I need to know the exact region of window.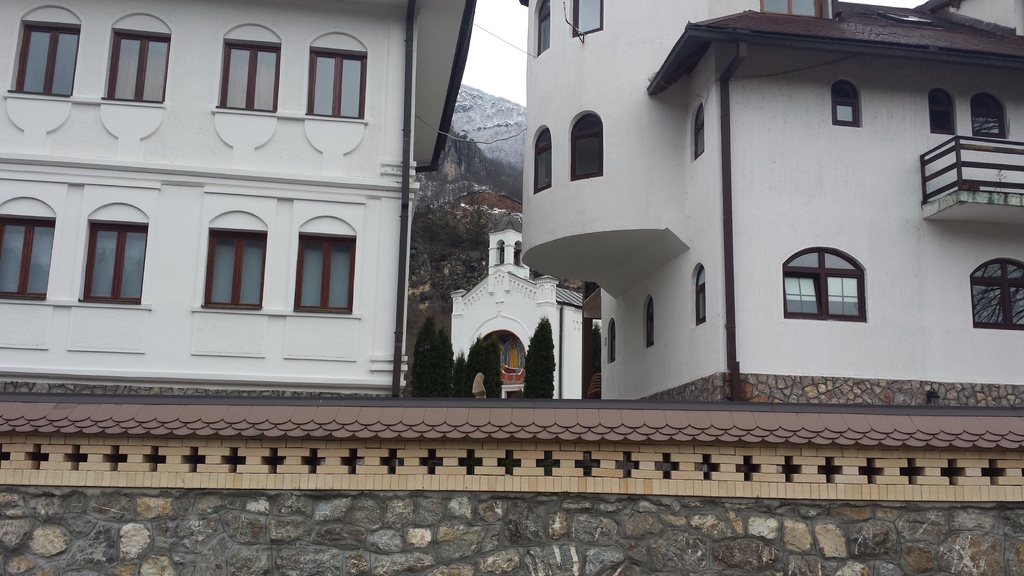
Region: 532 126 547 192.
